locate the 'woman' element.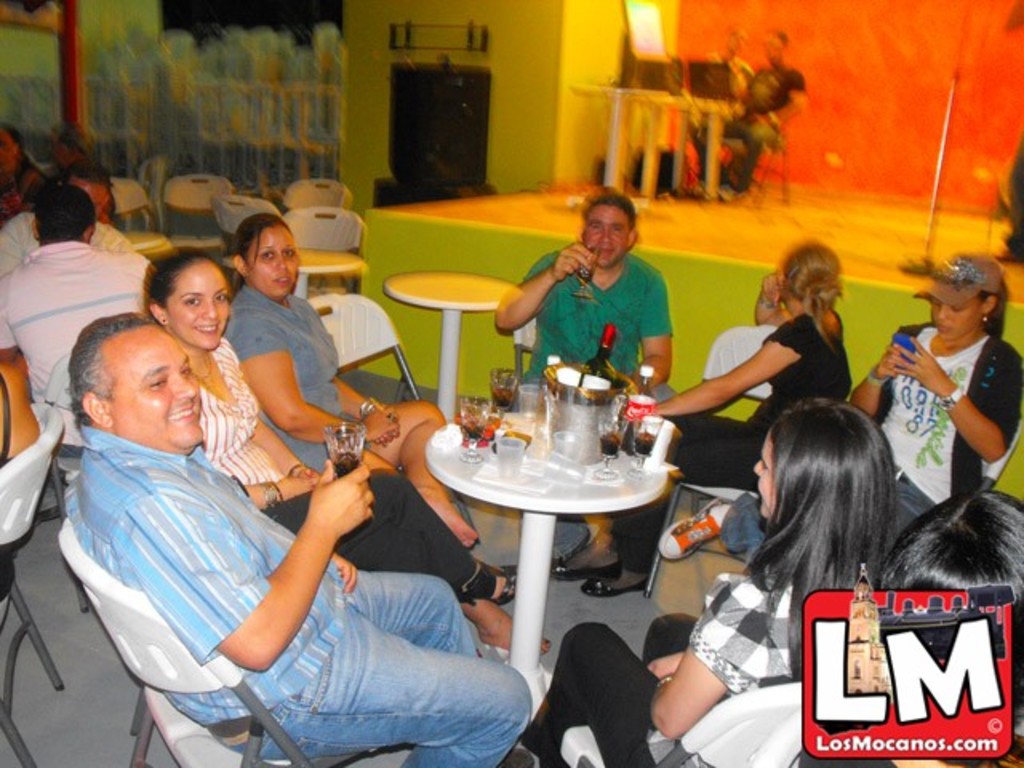
Element bbox: 216,218,477,549.
